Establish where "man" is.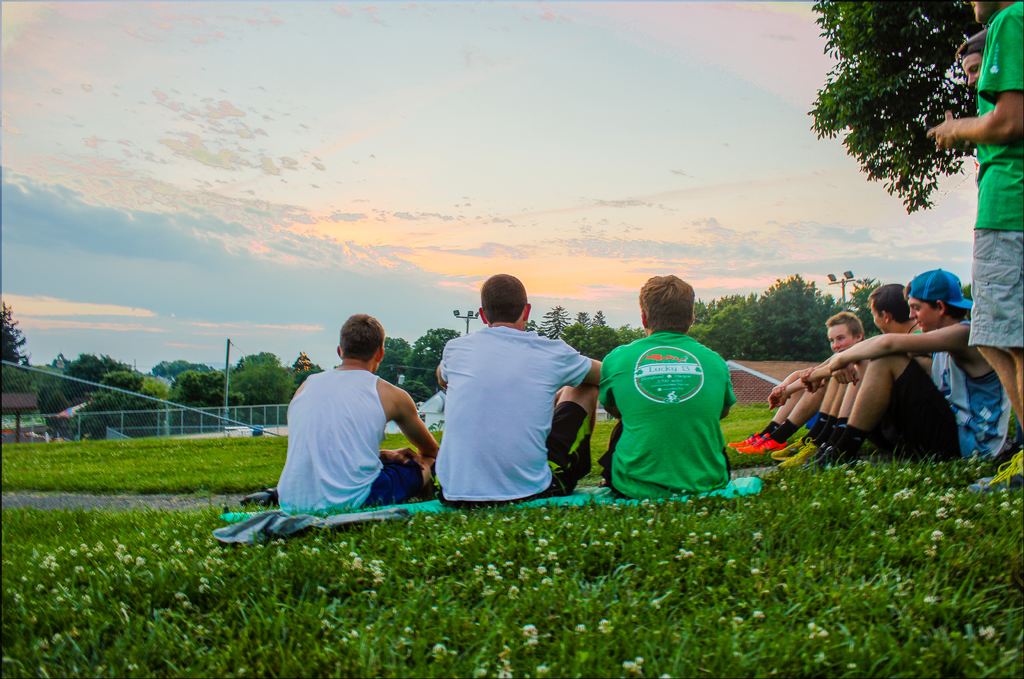
Established at <box>439,271,606,509</box>.
